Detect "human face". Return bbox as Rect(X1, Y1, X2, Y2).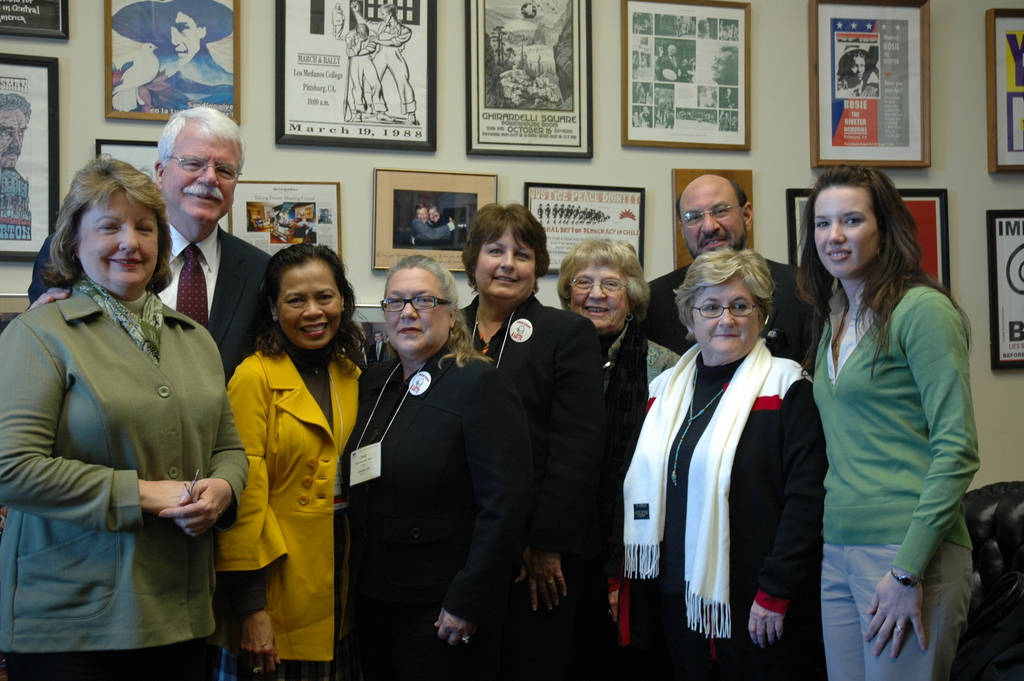
Rect(71, 181, 161, 293).
